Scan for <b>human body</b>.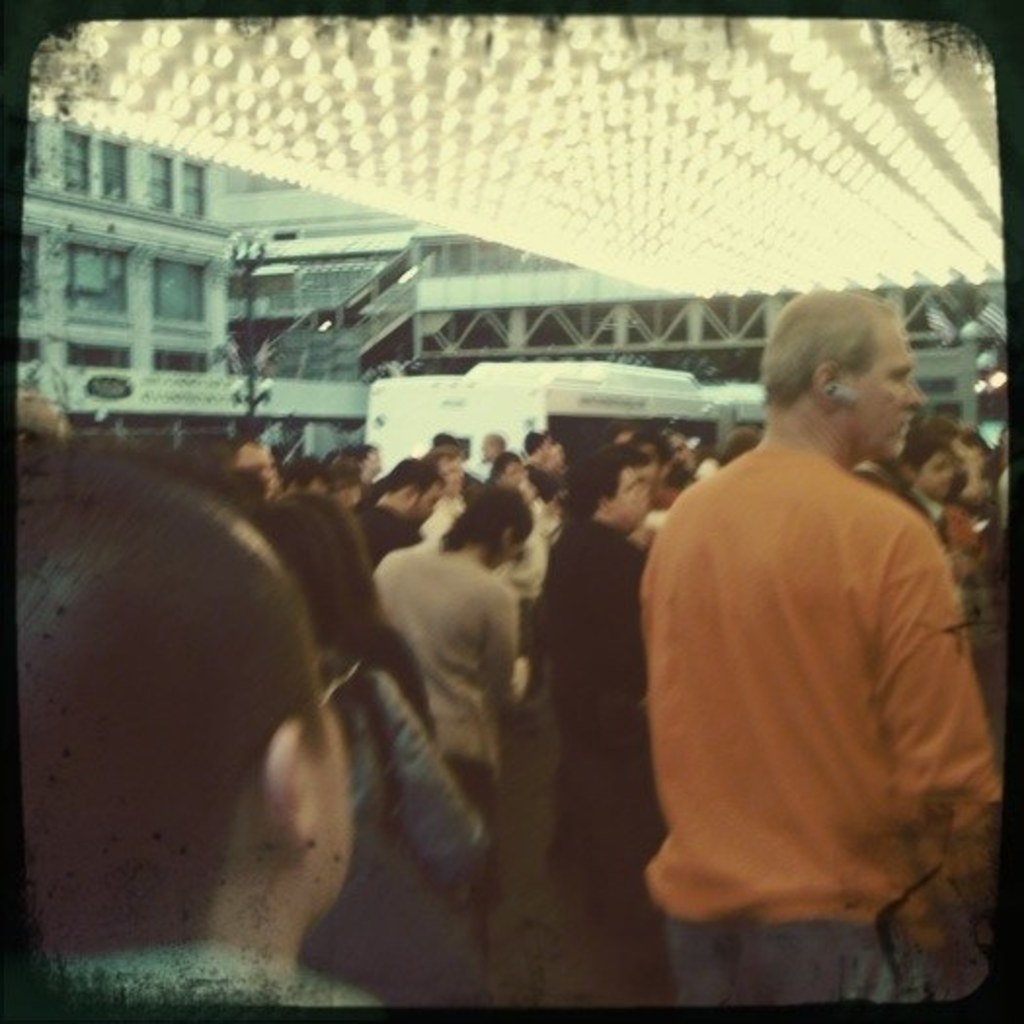
Scan result: BBox(897, 417, 952, 540).
